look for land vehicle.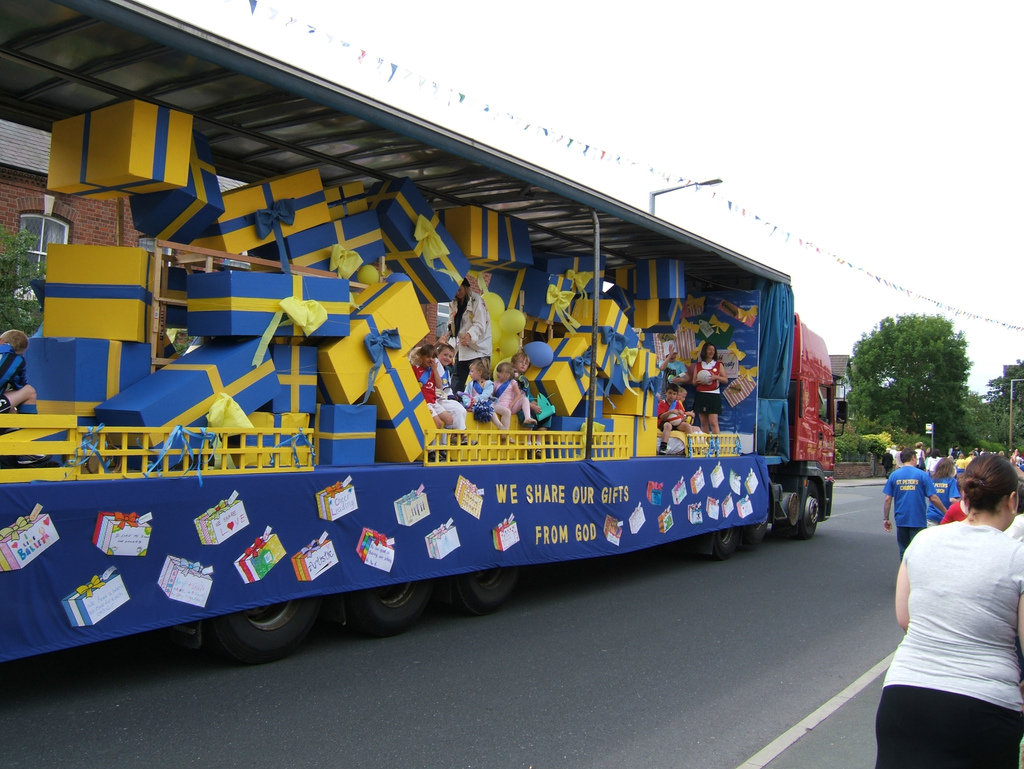
Found: left=36, top=108, right=840, bottom=663.
